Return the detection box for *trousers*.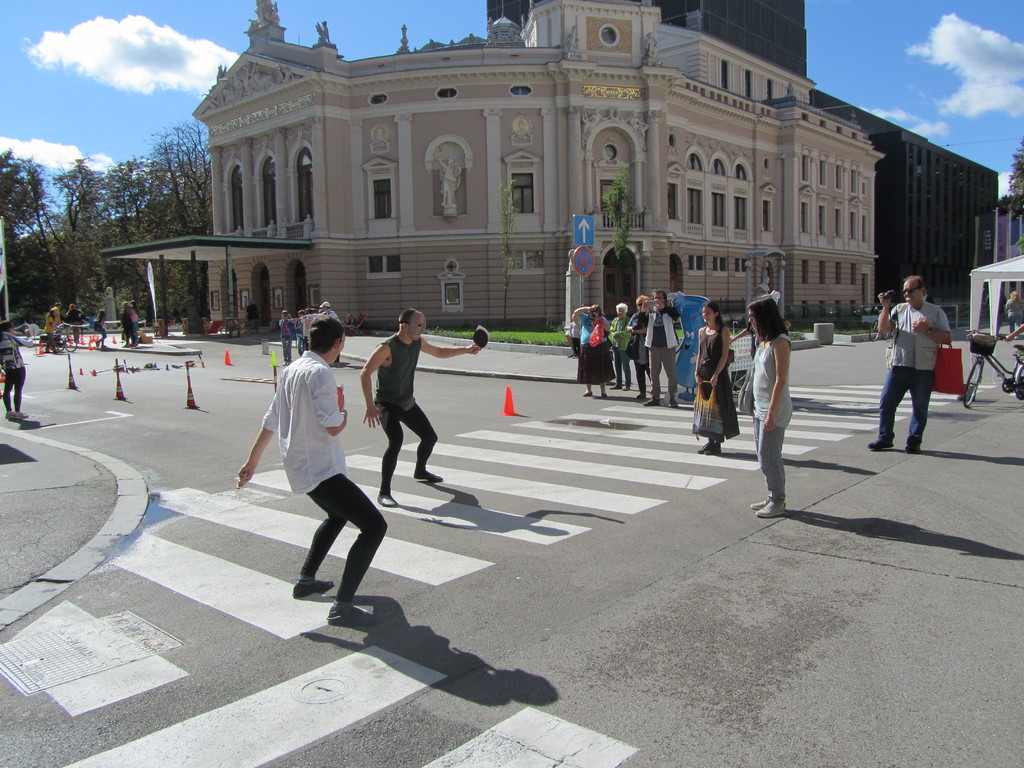
(x1=298, y1=333, x2=301, y2=355).
